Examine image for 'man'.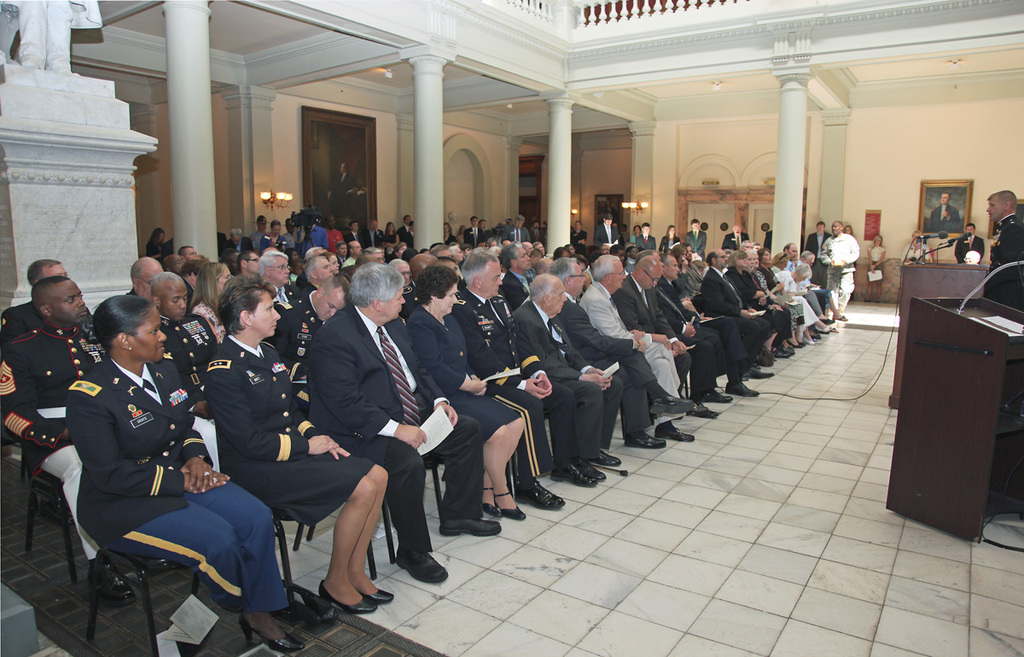
Examination result: BBox(255, 249, 300, 305).
